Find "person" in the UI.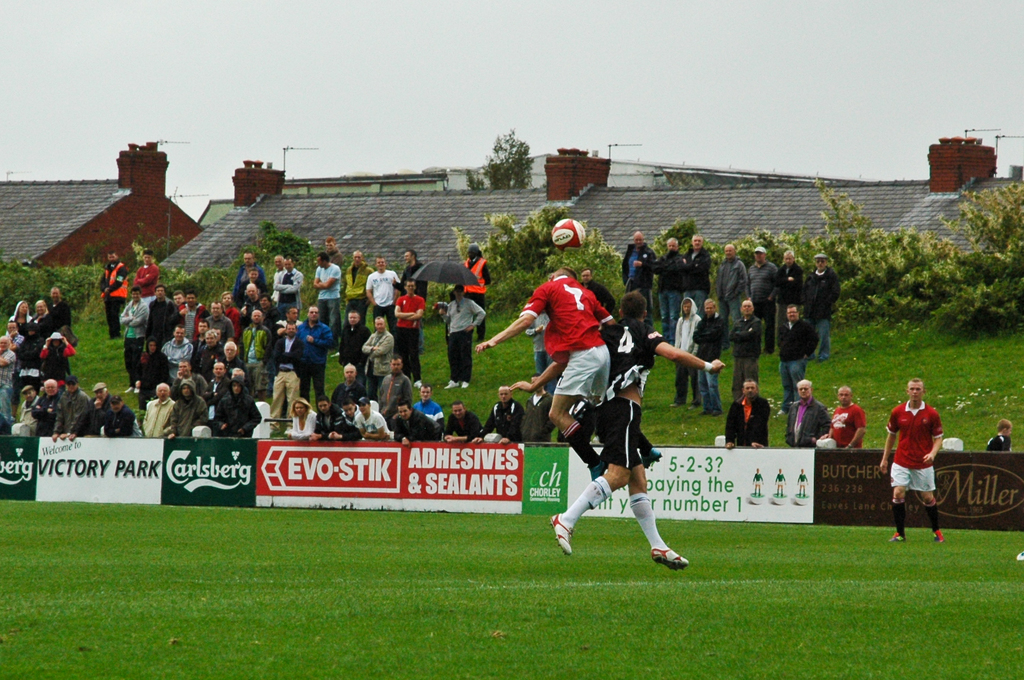
UI element at 803,252,840,362.
